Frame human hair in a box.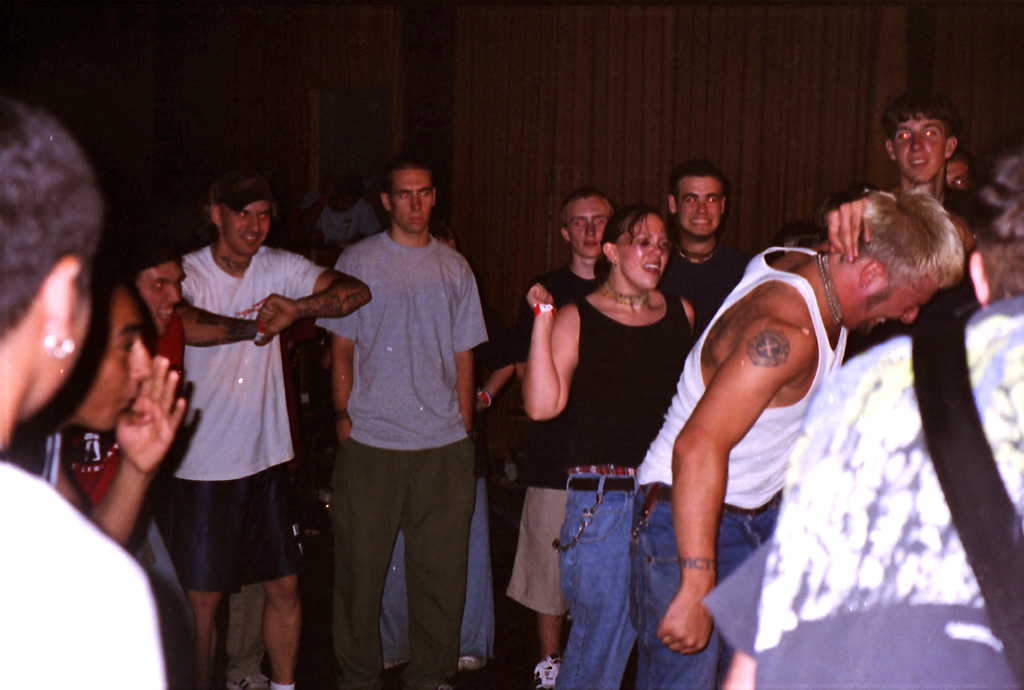
<bbox>884, 86, 957, 145</bbox>.
